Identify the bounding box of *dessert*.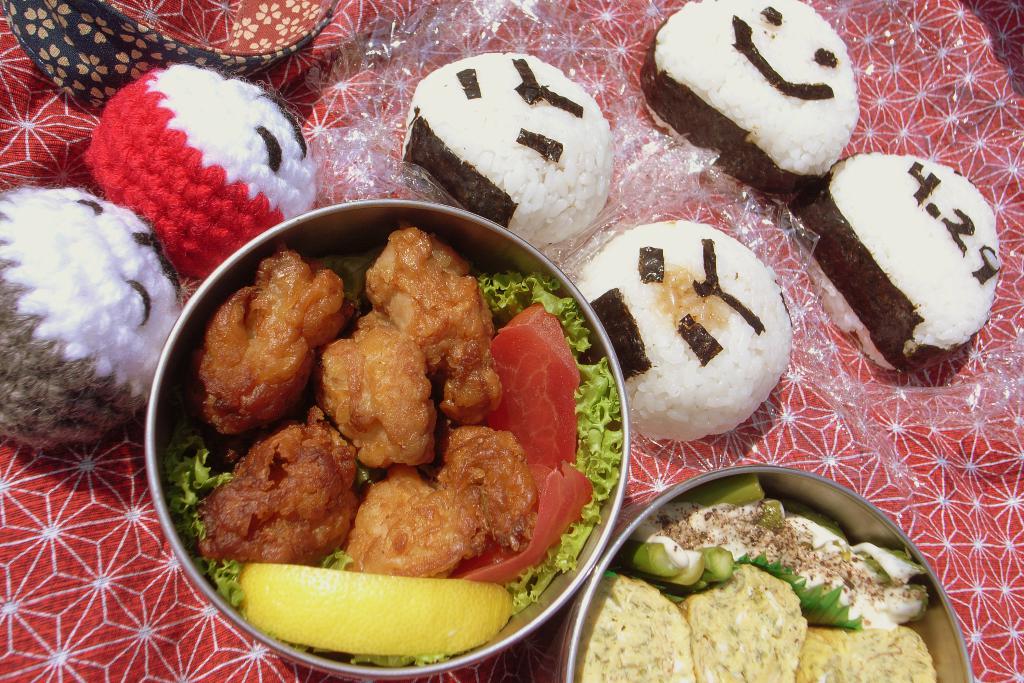
423,417,528,547.
